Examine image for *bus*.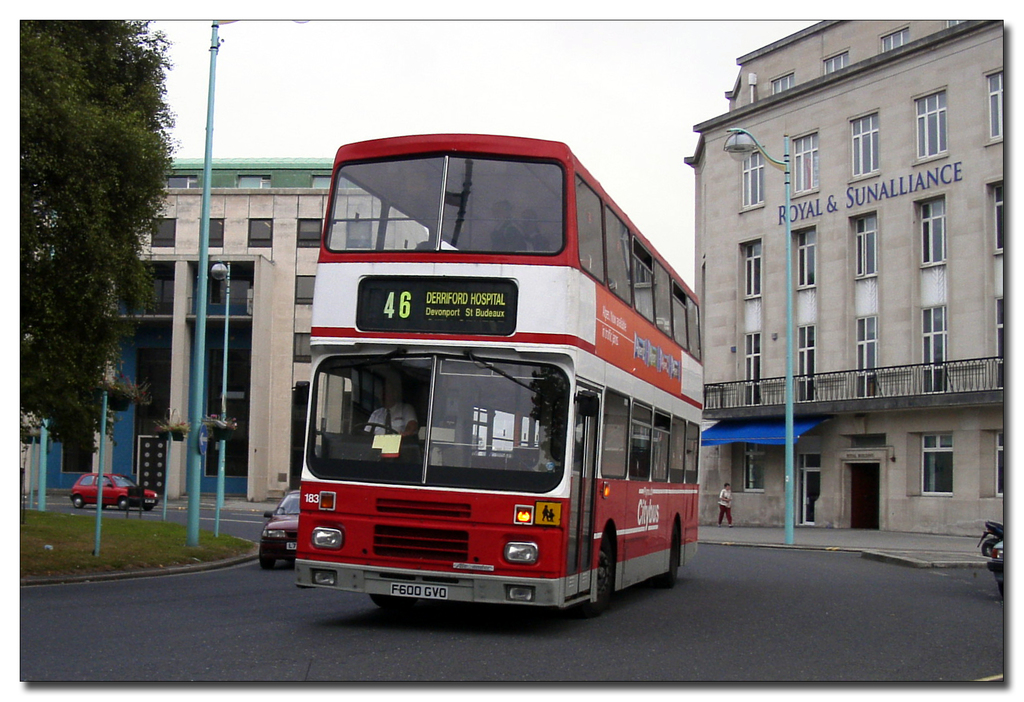
Examination result: x1=291 y1=130 x2=701 y2=616.
